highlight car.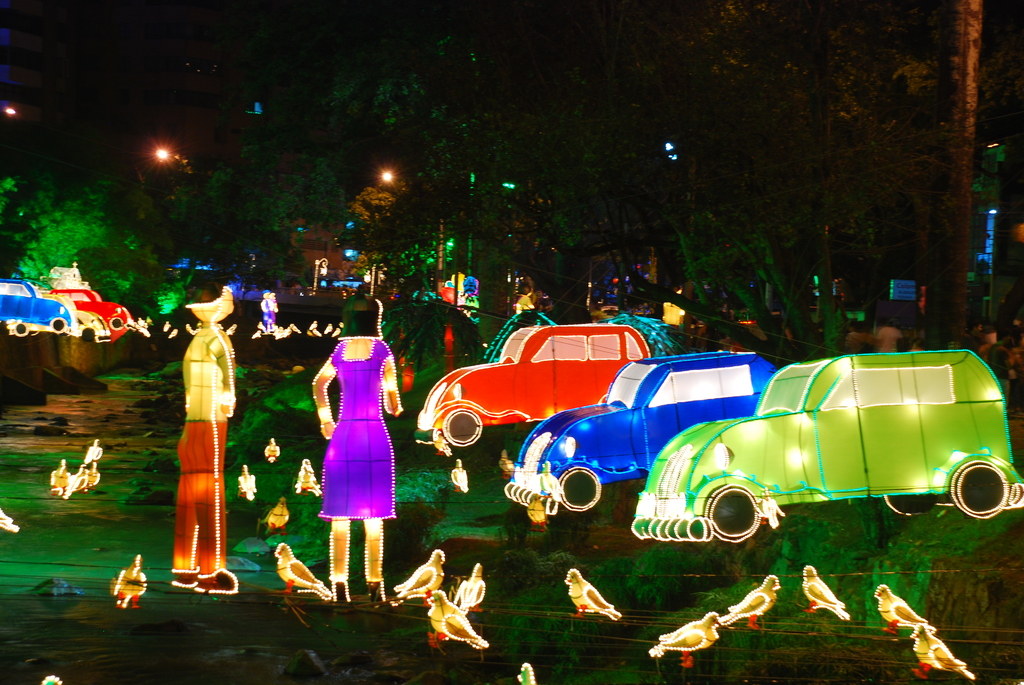
Highlighted region: 413,324,652,447.
